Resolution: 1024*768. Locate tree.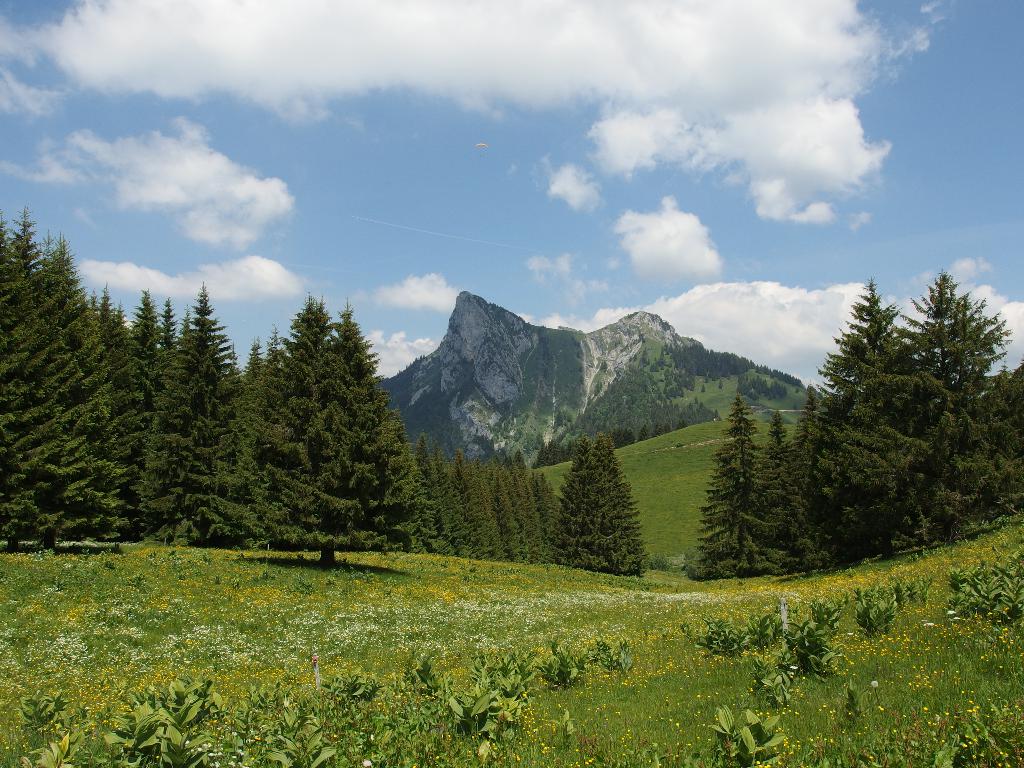
(left=257, top=284, right=396, bottom=540).
